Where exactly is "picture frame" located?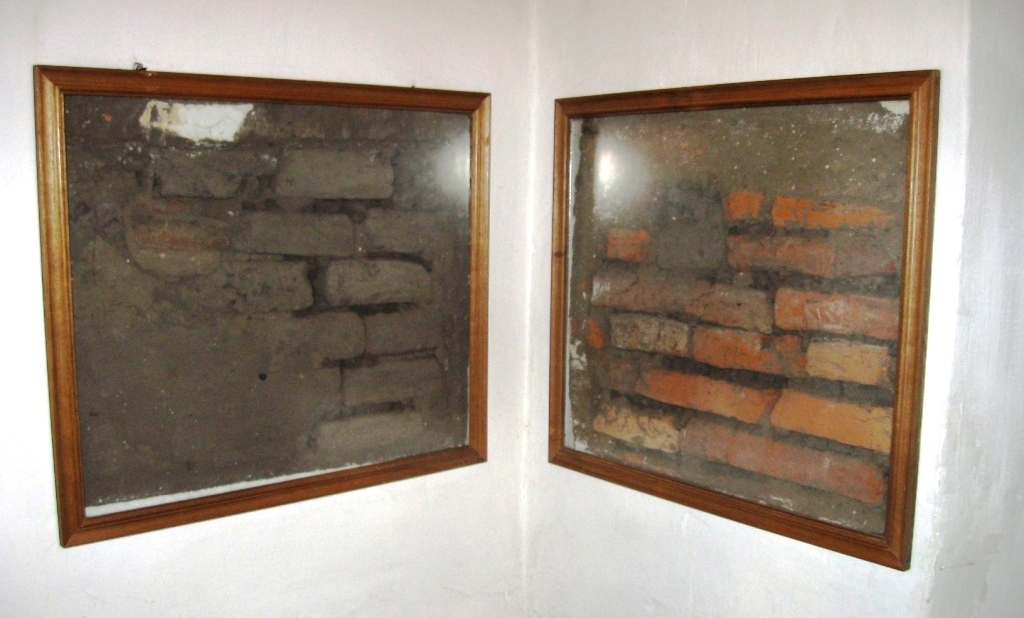
Its bounding box is l=545, t=66, r=942, b=571.
